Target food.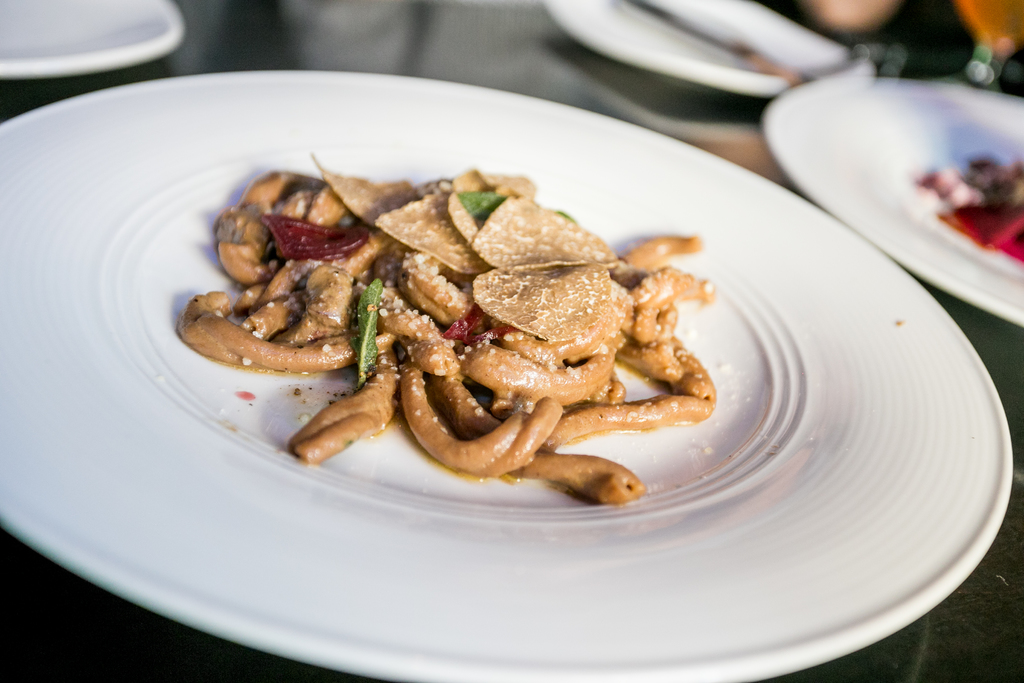
Target region: box(913, 147, 1023, 263).
